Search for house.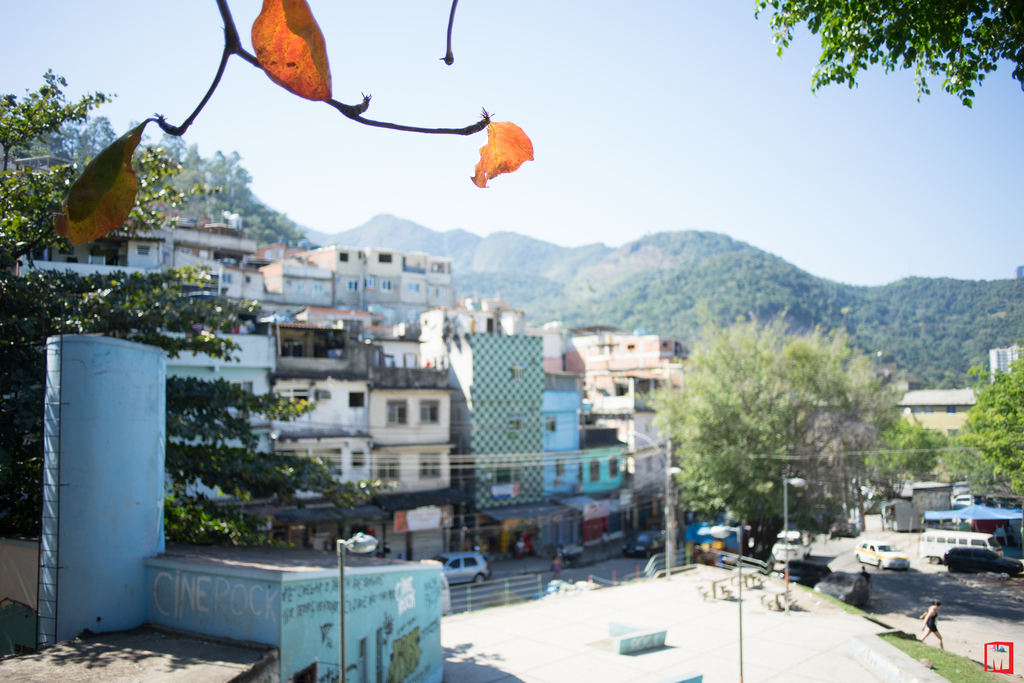
Found at x1=540 y1=319 x2=710 y2=525.
